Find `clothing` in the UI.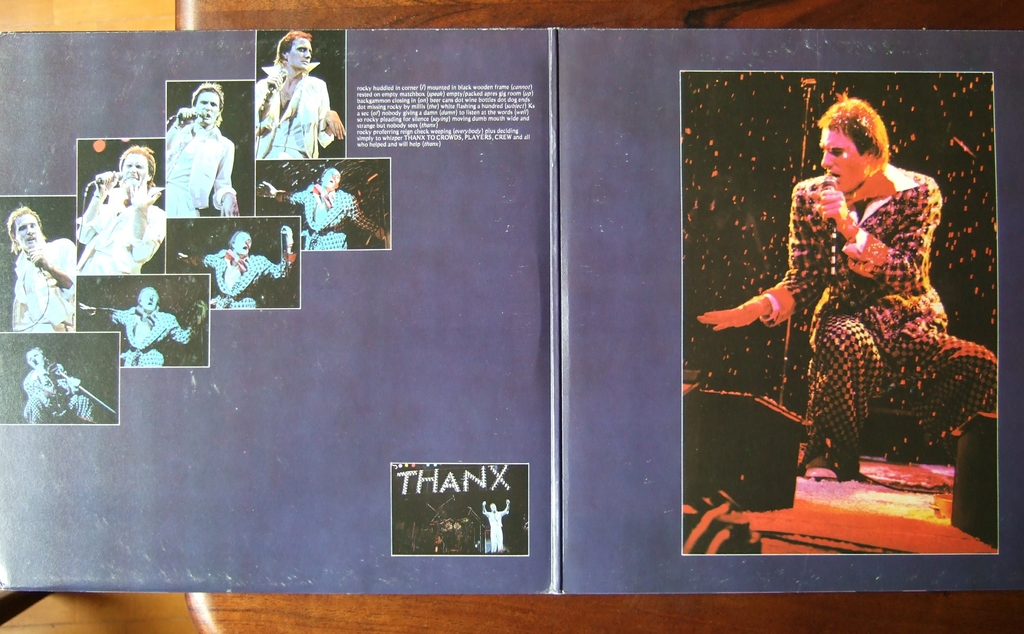
UI element at 163 108 232 222.
